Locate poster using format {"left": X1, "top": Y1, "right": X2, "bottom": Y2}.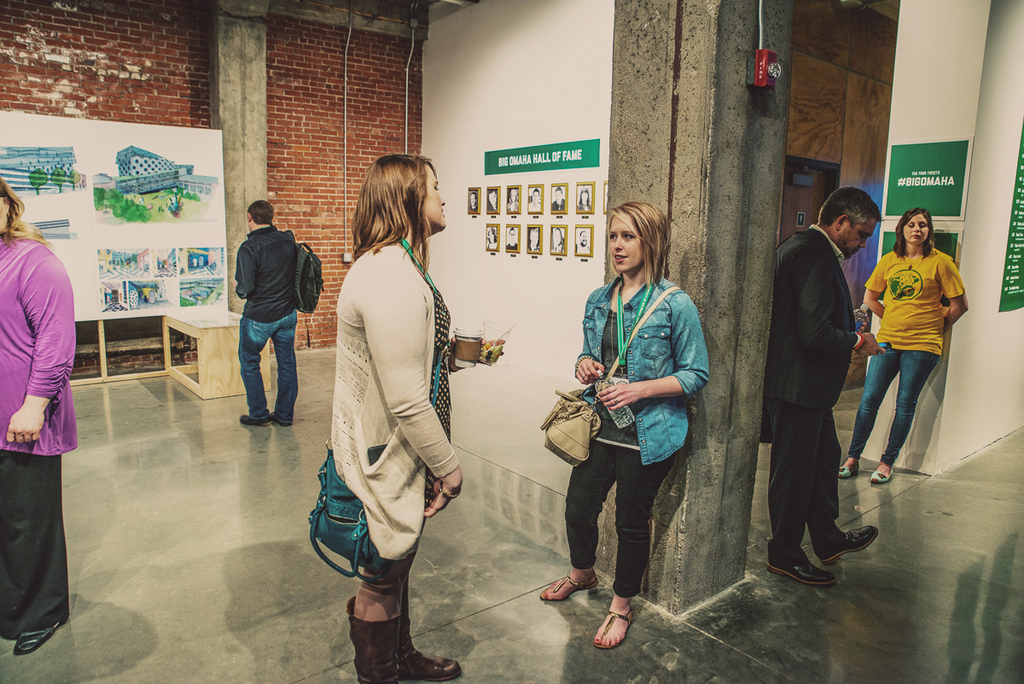
{"left": 884, "top": 136, "right": 973, "bottom": 218}.
